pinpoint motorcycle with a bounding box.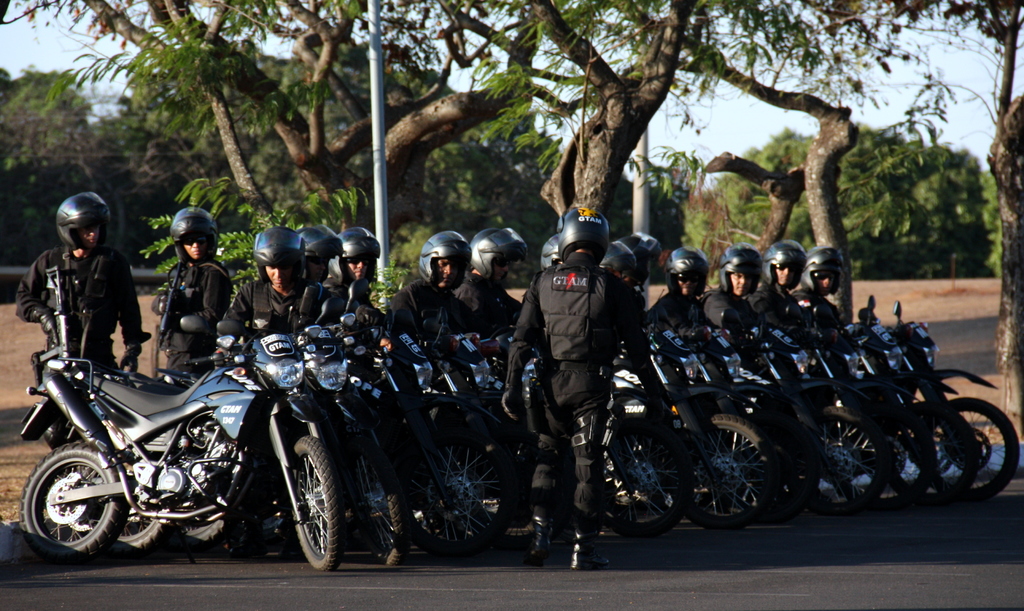
844/294/901/378.
